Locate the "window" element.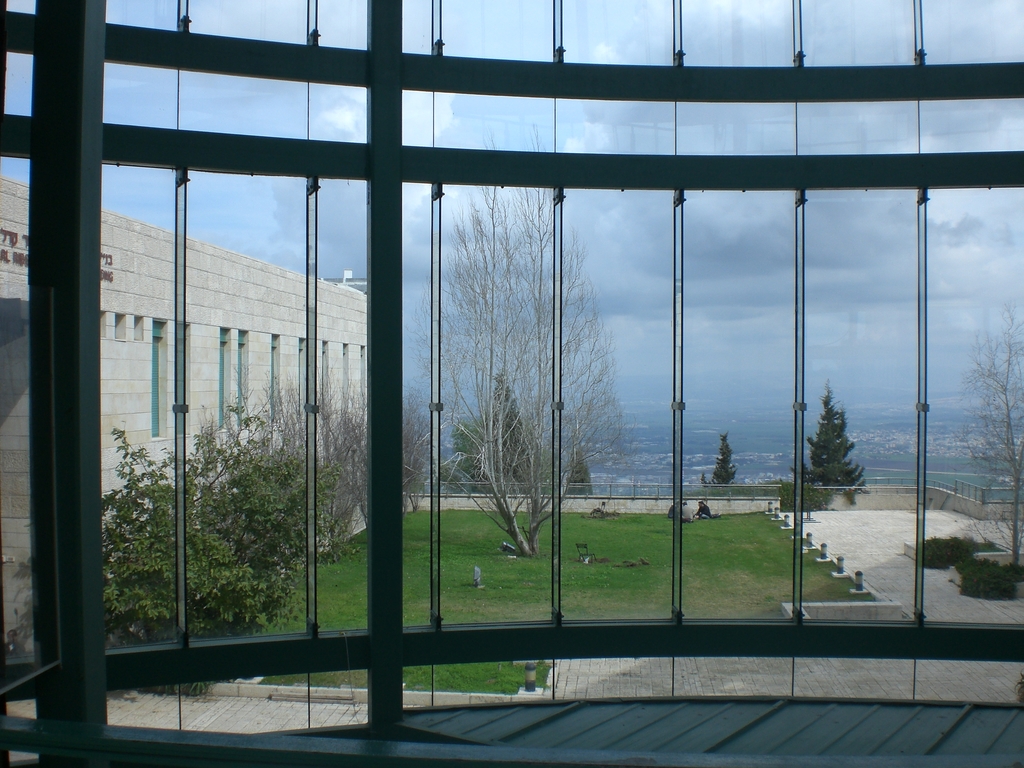
Element bbox: bbox=(132, 315, 145, 341).
